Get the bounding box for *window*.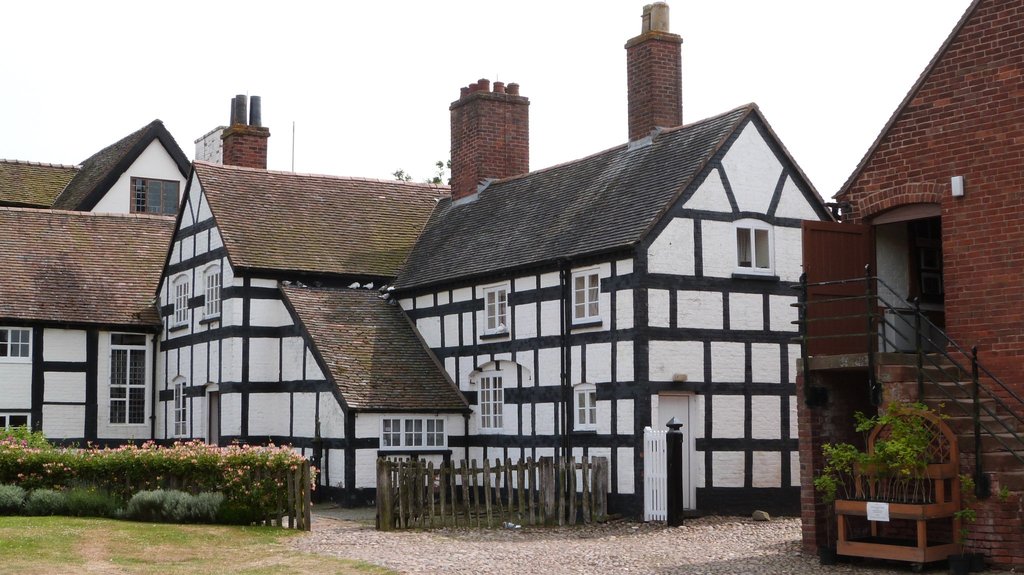
BBox(0, 411, 30, 436).
